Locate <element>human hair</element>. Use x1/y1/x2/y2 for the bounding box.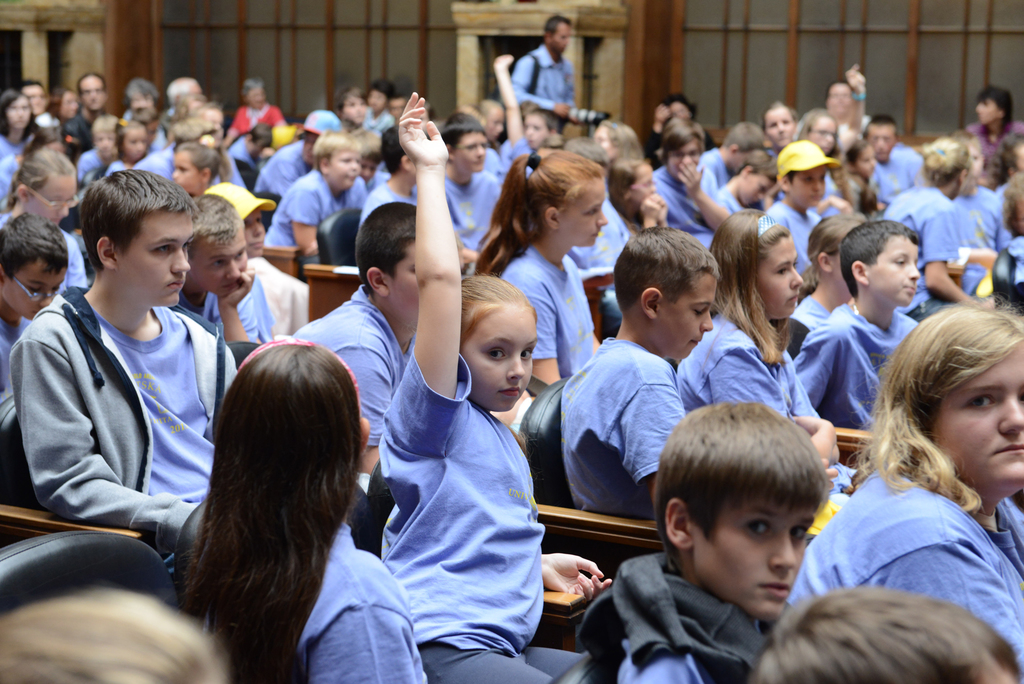
471/146/604/280.
